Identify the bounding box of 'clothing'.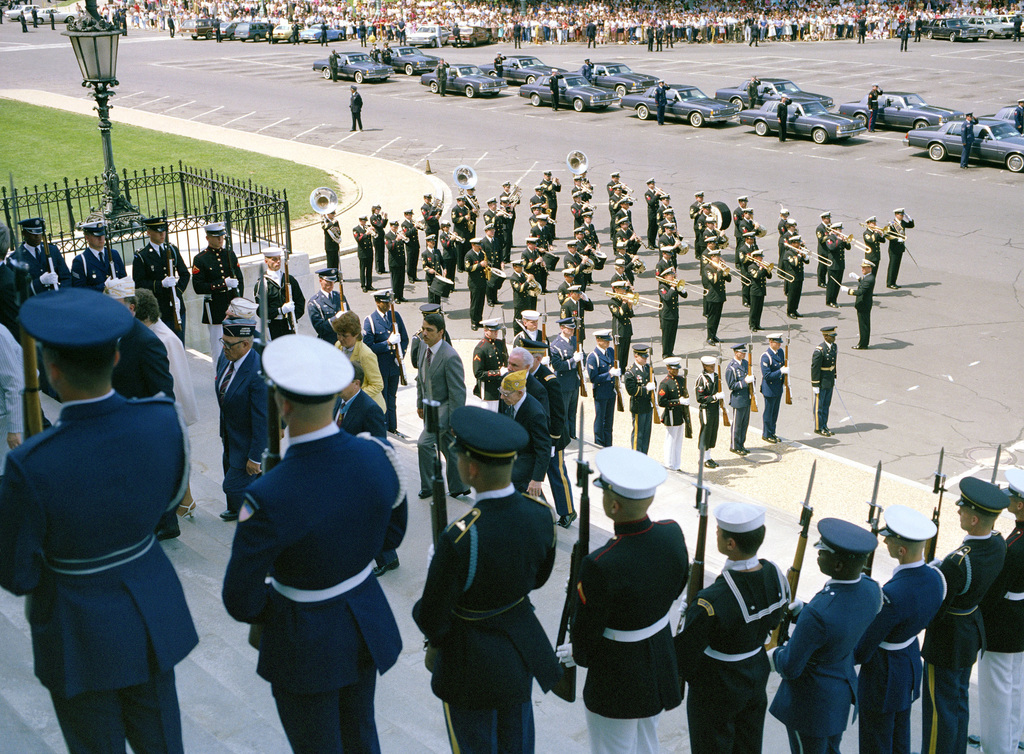
(402, 222, 420, 274).
